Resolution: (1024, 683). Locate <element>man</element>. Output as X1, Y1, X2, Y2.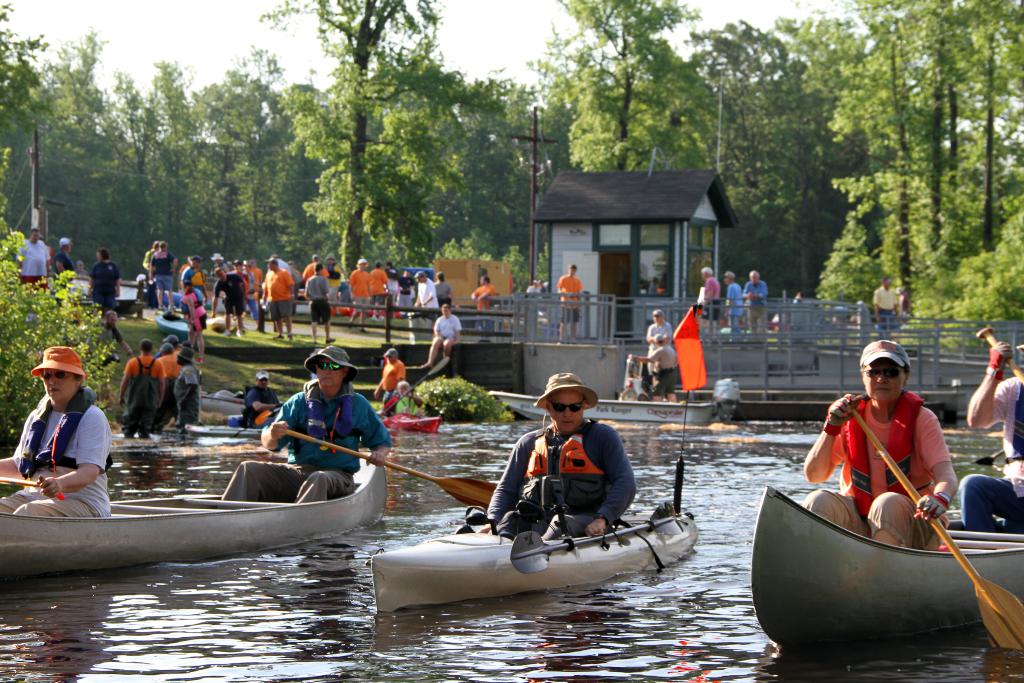
266, 255, 297, 342.
